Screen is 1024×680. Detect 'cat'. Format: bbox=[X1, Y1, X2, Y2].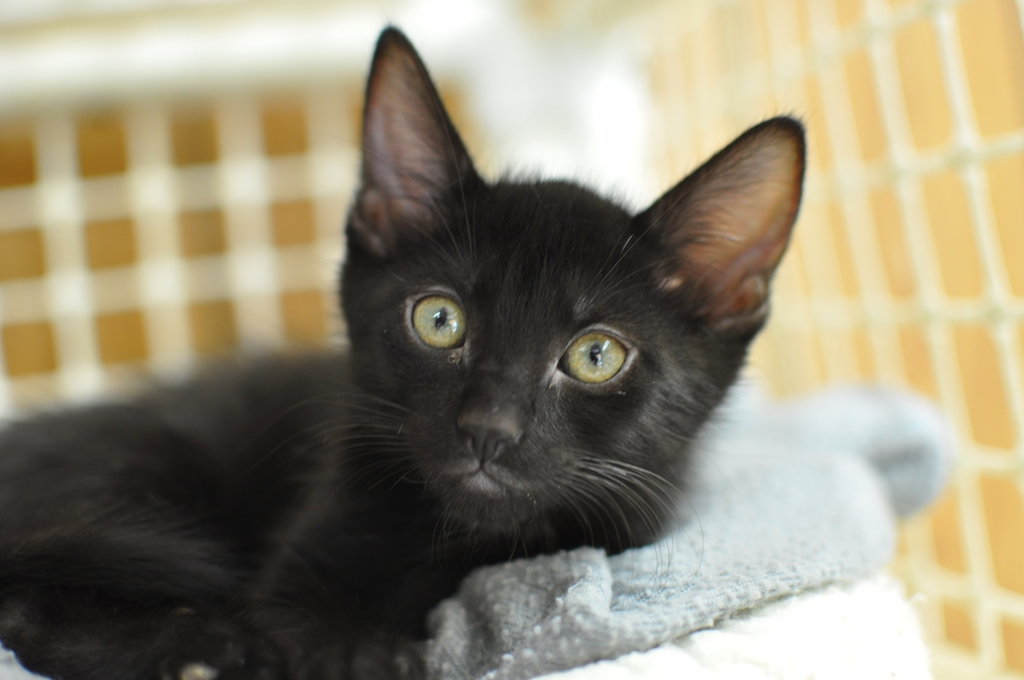
bbox=[0, 15, 810, 679].
